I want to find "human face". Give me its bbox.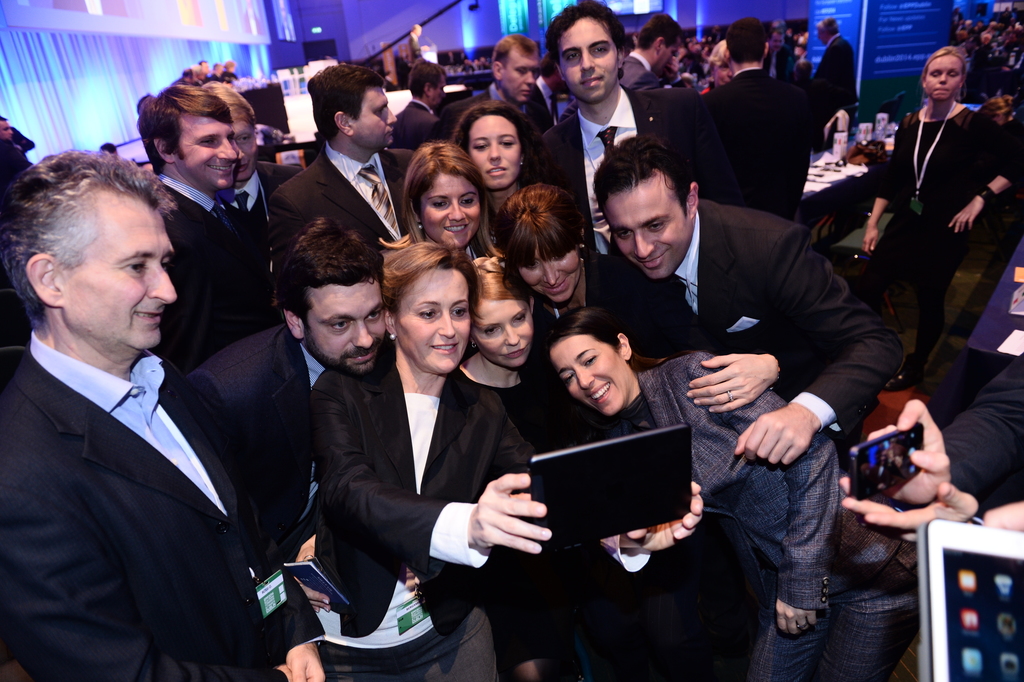
234, 122, 257, 184.
